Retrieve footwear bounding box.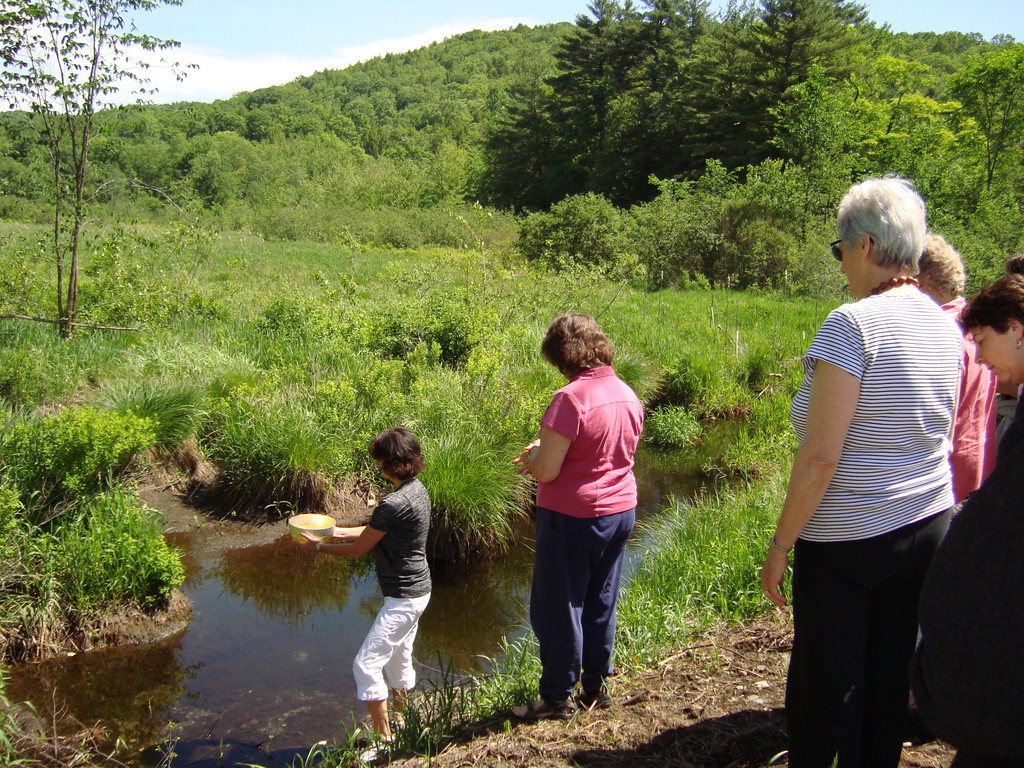
Bounding box: BBox(579, 691, 610, 707).
